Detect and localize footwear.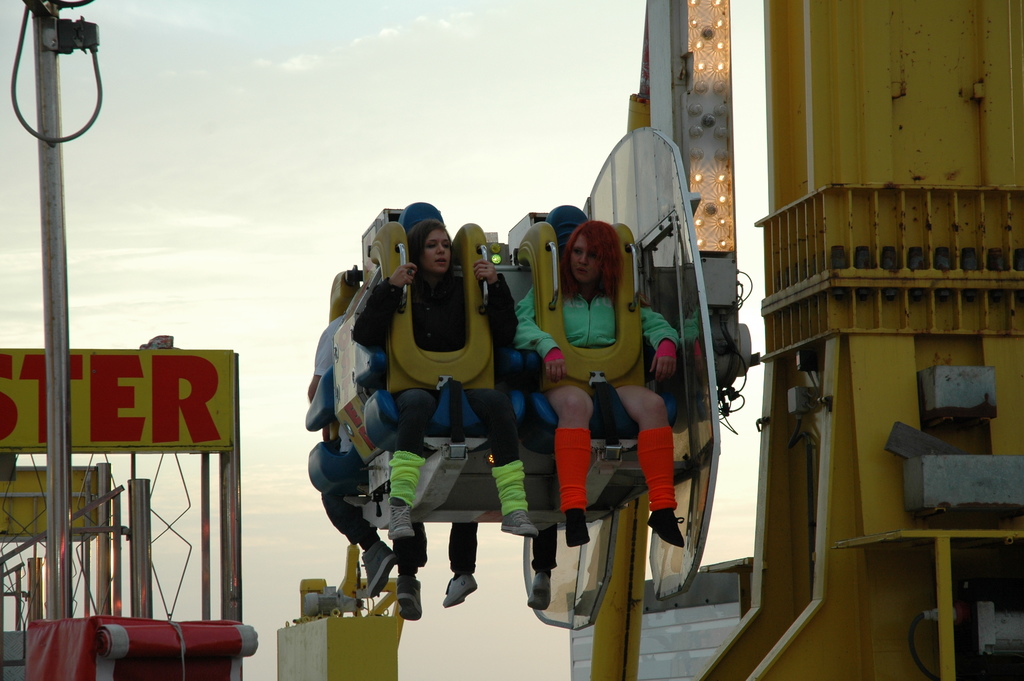
Localized at region(395, 581, 420, 621).
